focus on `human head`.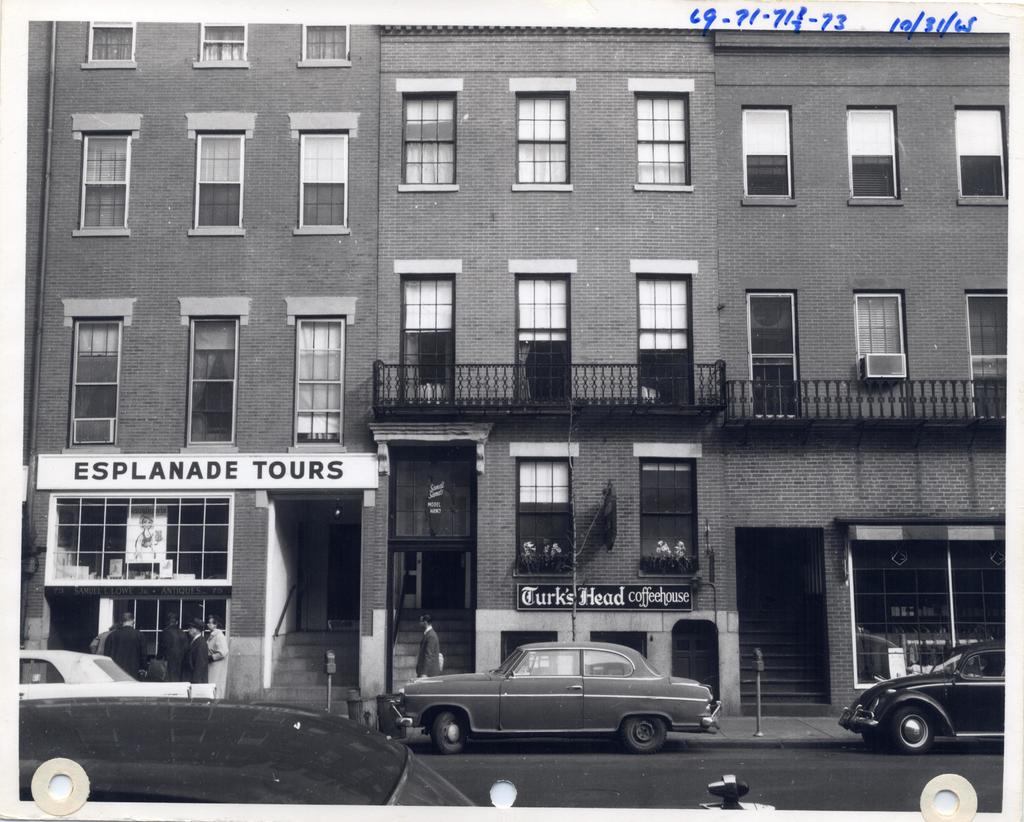
Focused at bbox=[116, 610, 134, 629].
